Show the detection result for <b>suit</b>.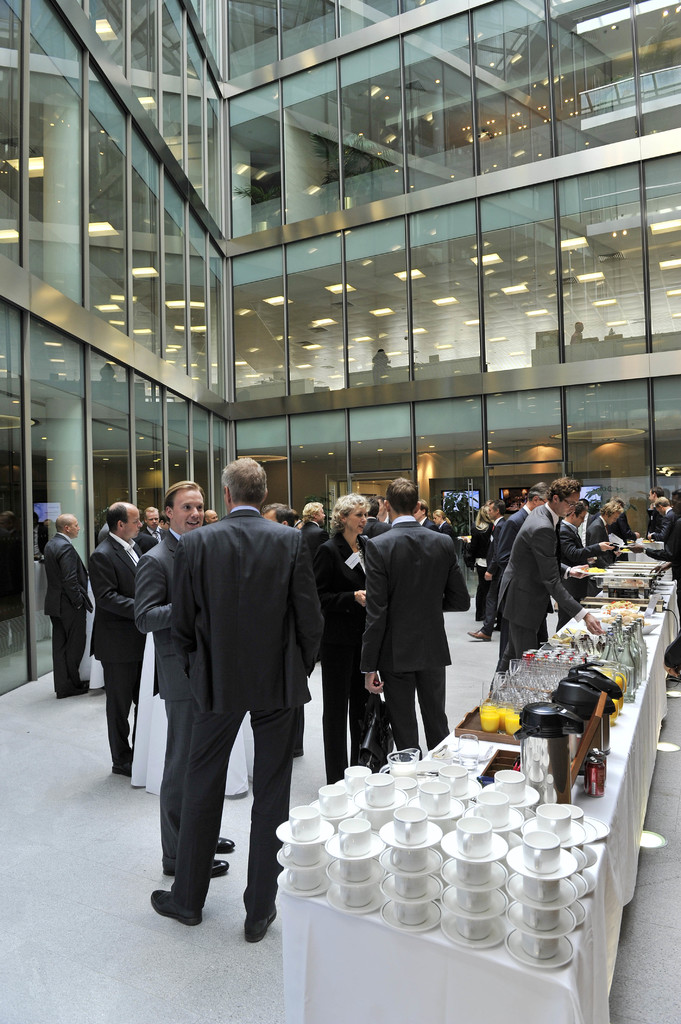
497:504:525:580.
